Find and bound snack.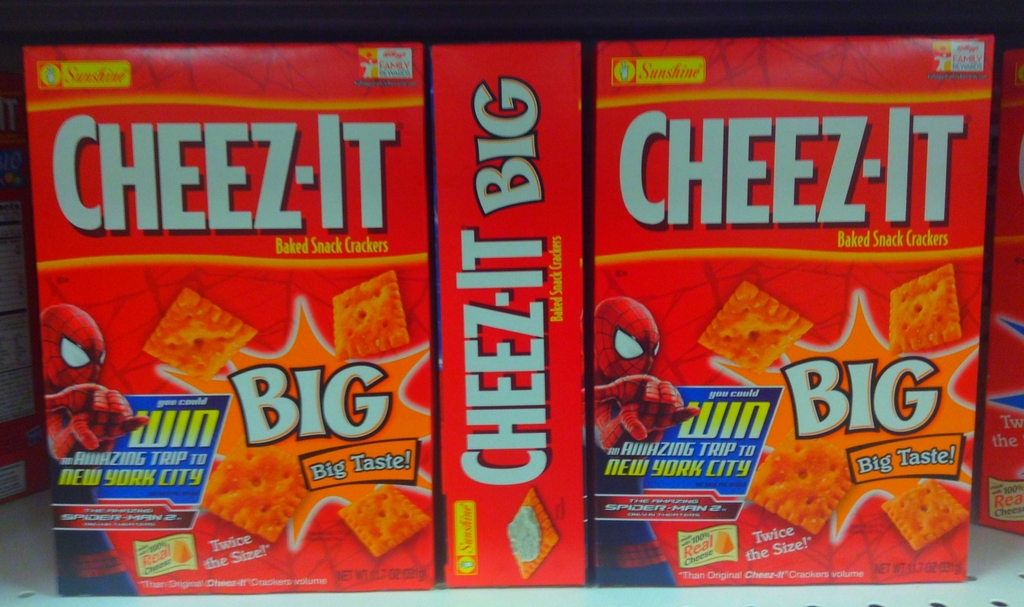
Bound: [747, 429, 853, 538].
